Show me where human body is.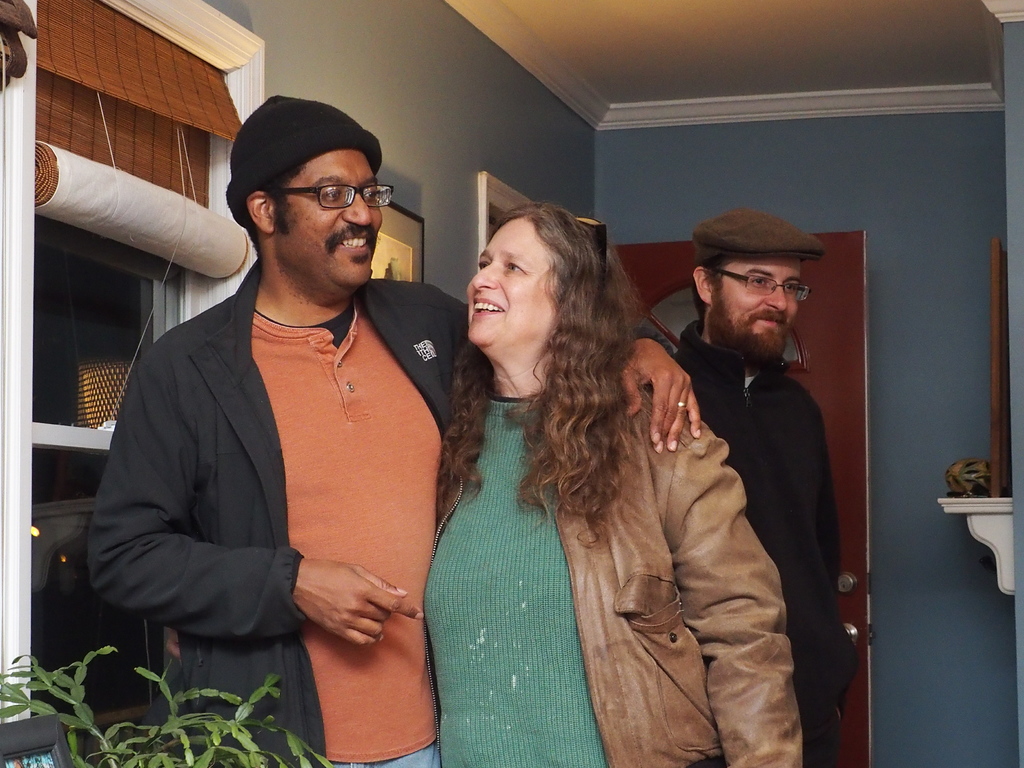
human body is at locate(675, 193, 860, 746).
